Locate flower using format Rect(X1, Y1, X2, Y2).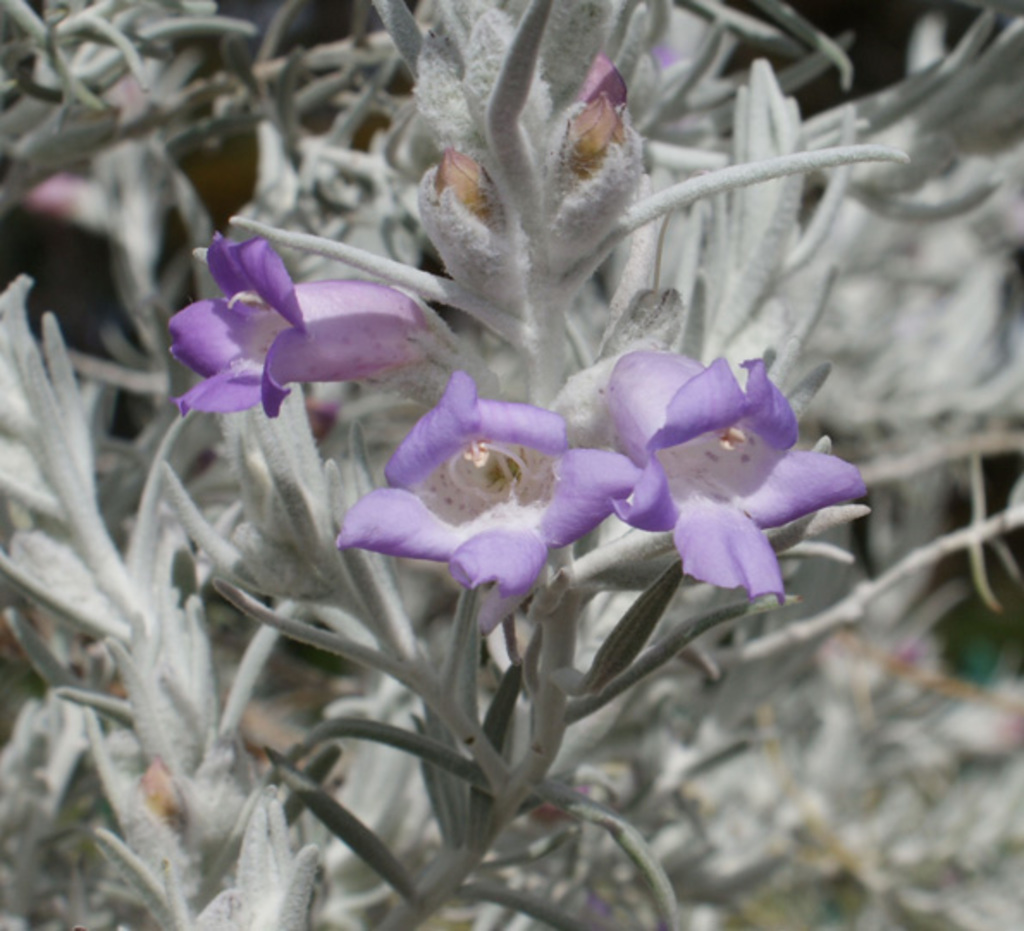
Rect(897, 640, 919, 663).
